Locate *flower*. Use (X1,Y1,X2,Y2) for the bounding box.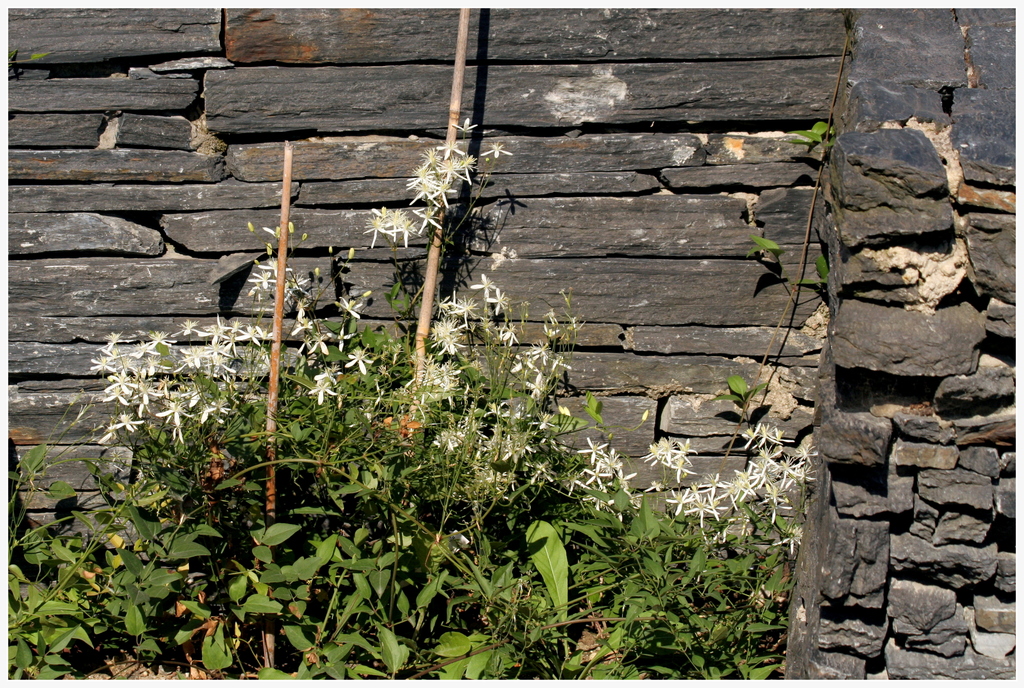
(452,115,478,138).
